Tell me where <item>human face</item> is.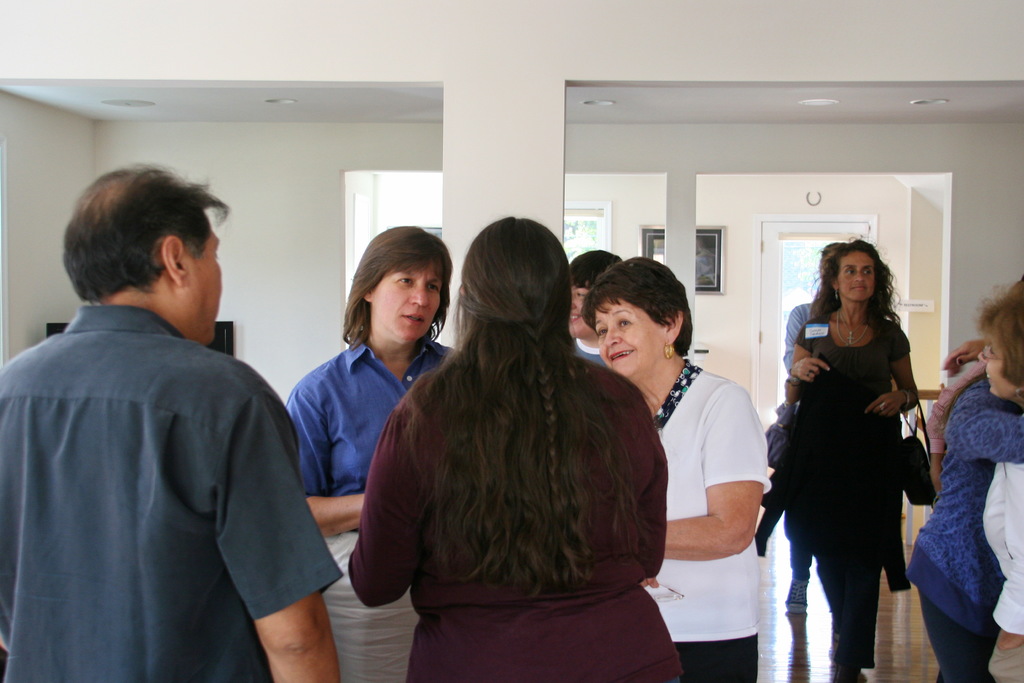
<item>human face</item> is at [597,295,664,377].
